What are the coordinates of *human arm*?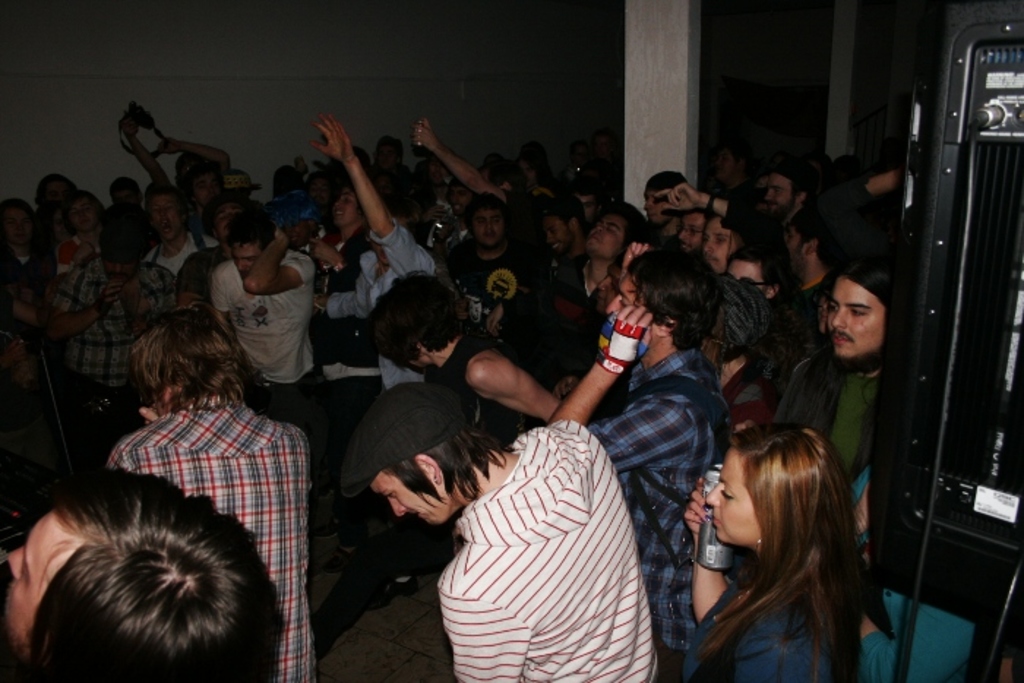
rect(470, 357, 557, 427).
